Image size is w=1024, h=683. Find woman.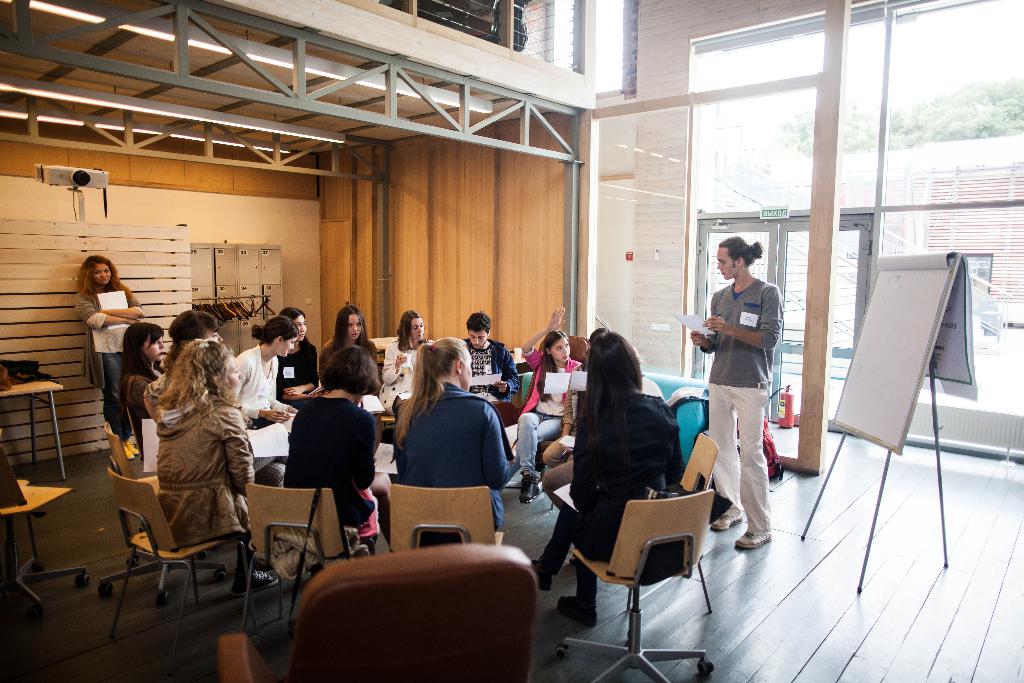
detection(527, 334, 689, 605).
